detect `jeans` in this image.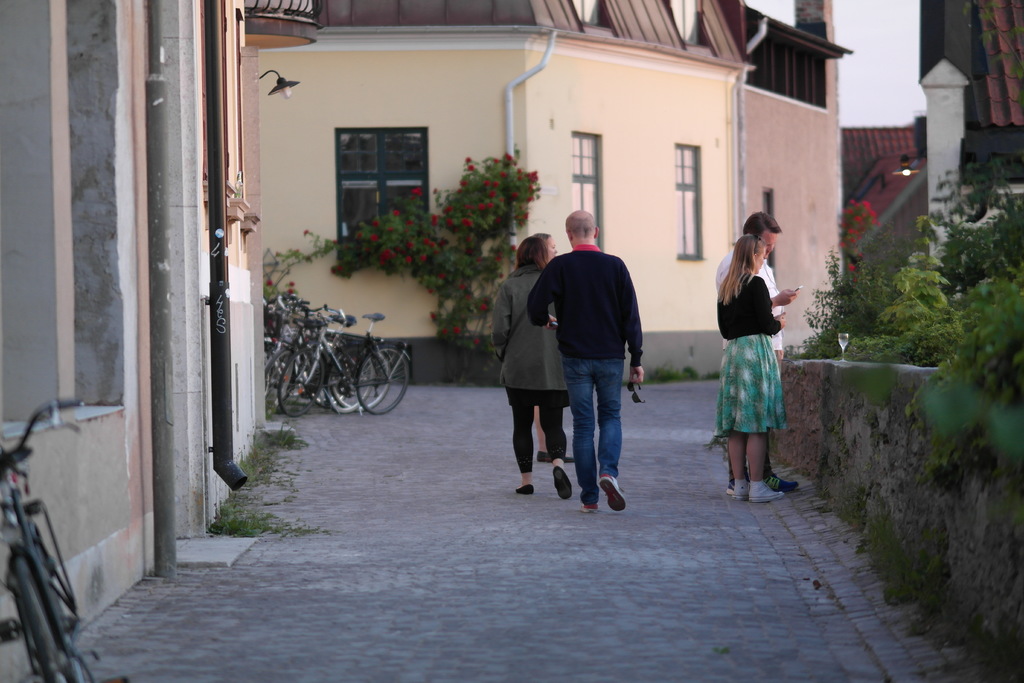
Detection: box(514, 400, 570, 469).
